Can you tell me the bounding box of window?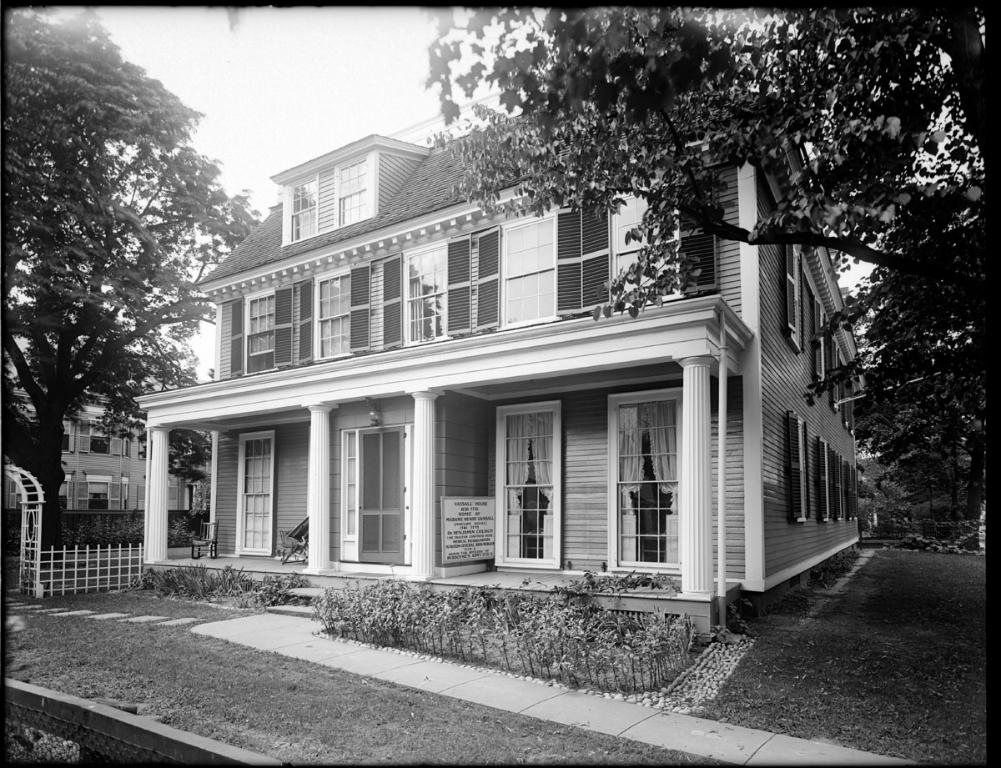
[835, 455, 846, 520].
